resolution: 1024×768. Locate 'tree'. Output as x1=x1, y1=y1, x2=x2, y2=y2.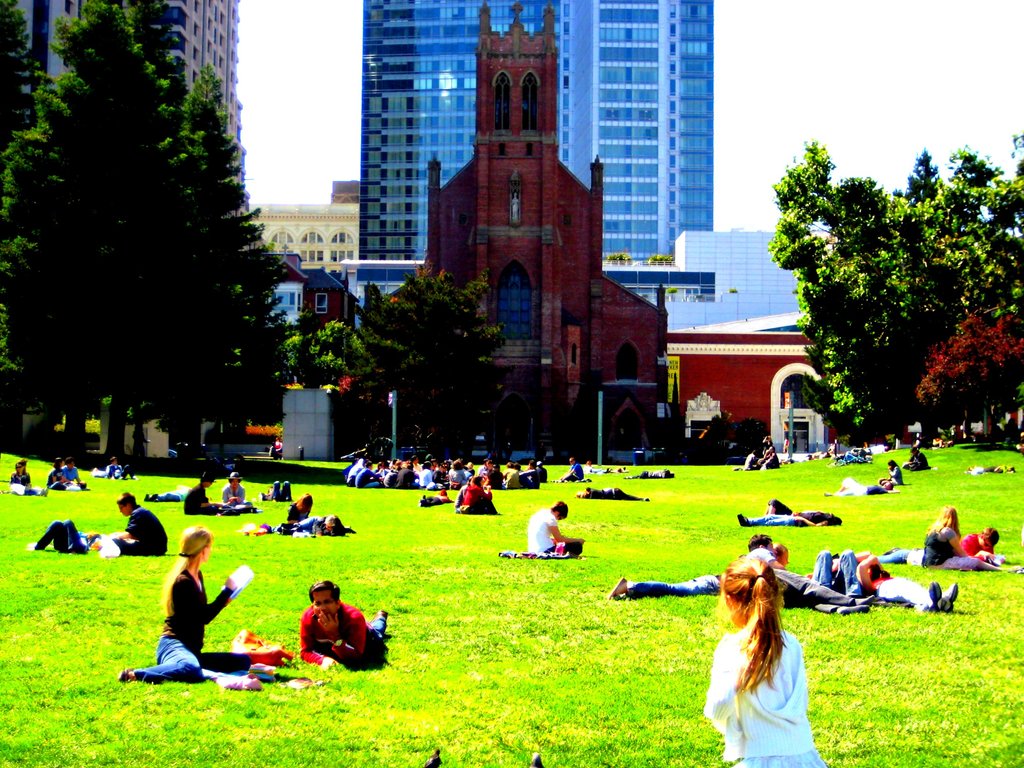
x1=0, y1=0, x2=218, y2=465.
